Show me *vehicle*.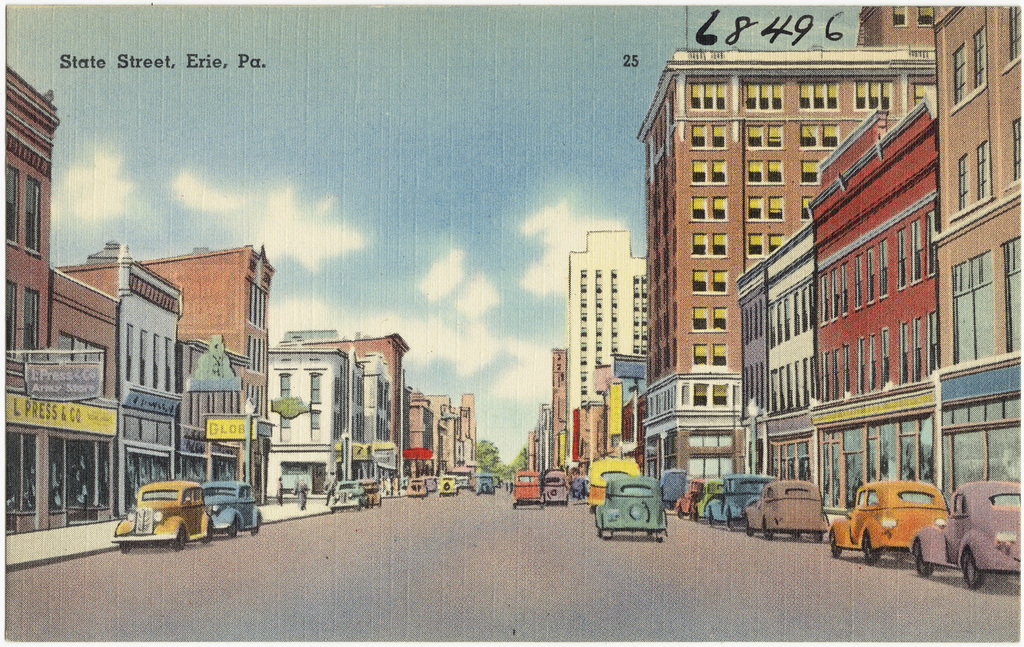
*vehicle* is here: {"x1": 672, "y1": 476, "x2": 705, "y2": 510}.
